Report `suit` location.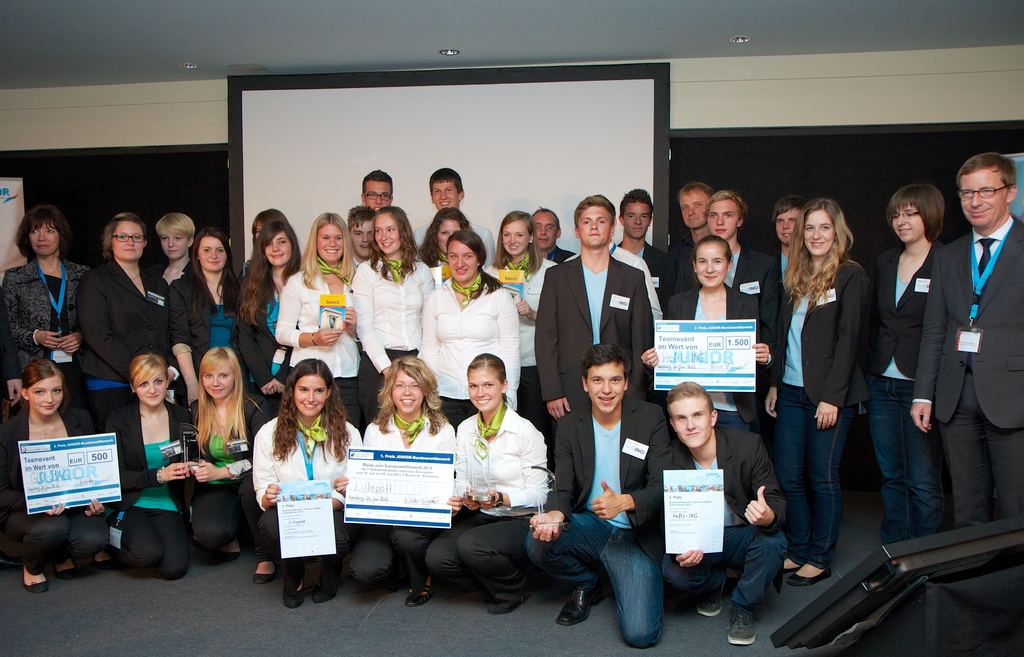
Report: (0, 409, 99, 531).
